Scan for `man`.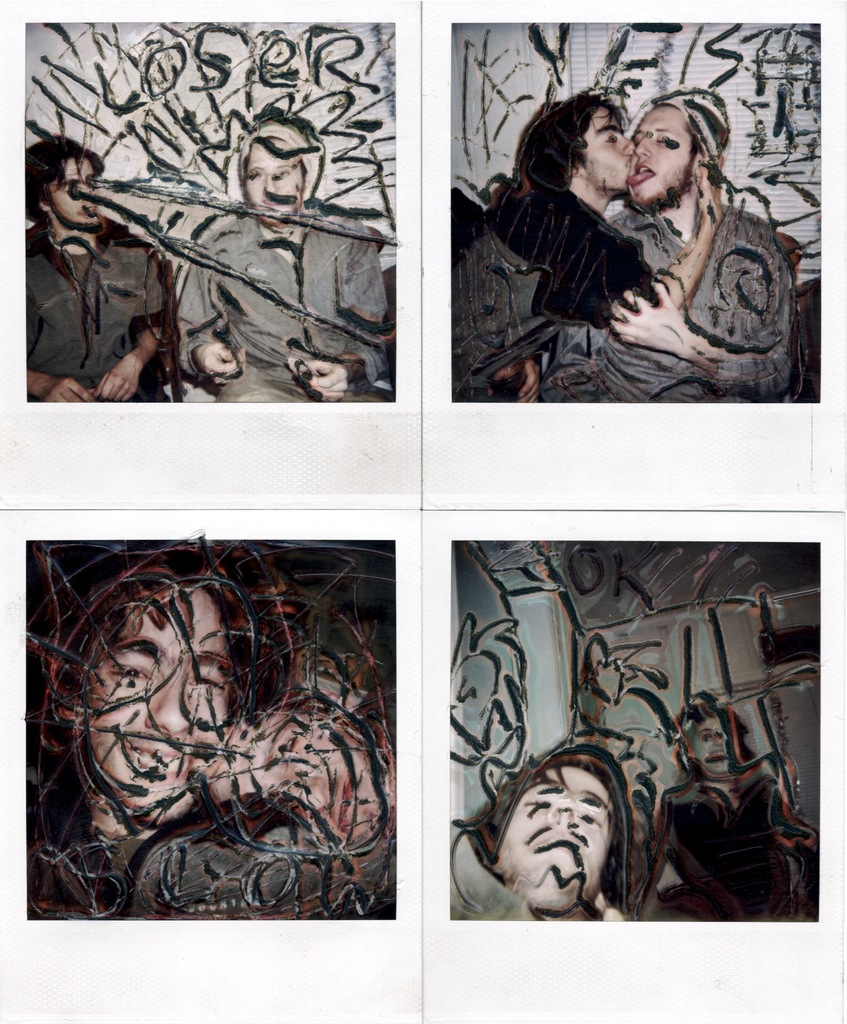
Scan result: bbox=(19, 140, 170, 427).
